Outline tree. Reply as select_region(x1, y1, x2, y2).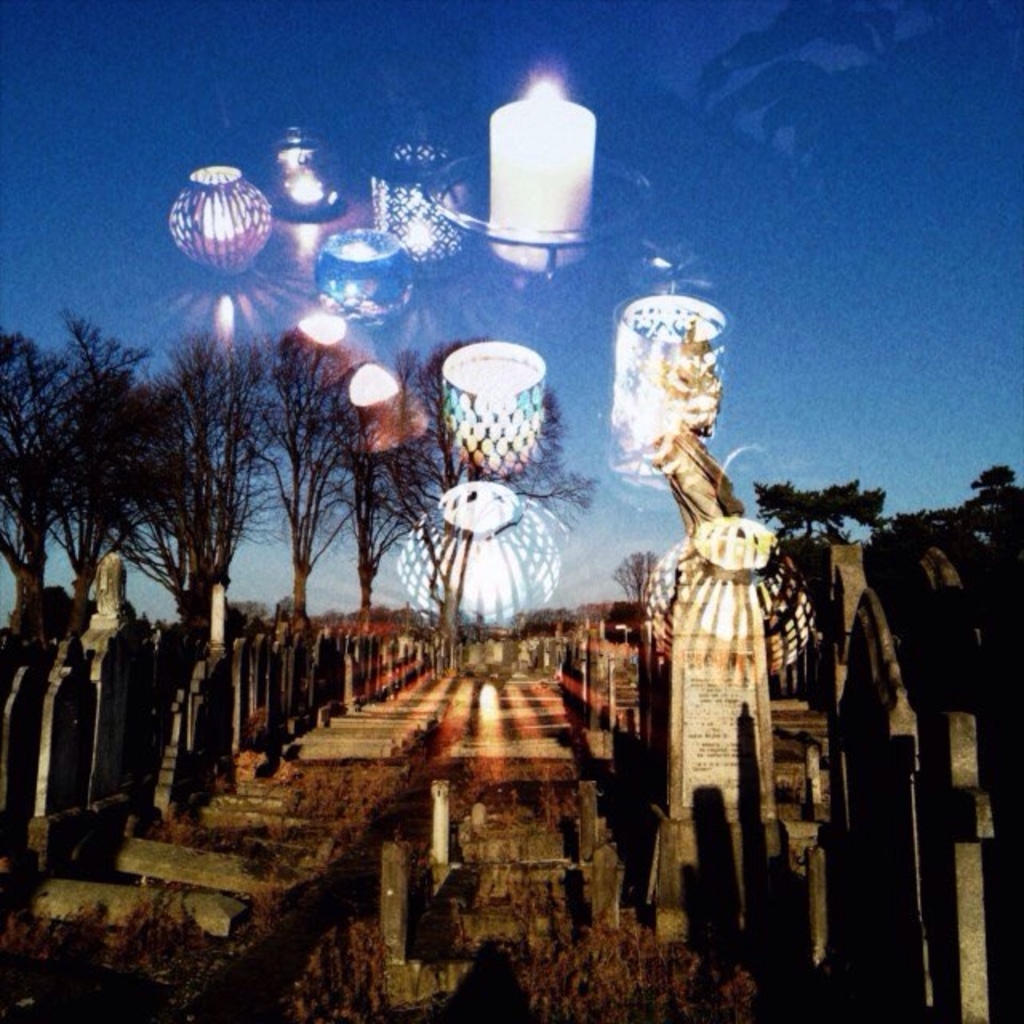
select_region(262, 312, 363, 638).
